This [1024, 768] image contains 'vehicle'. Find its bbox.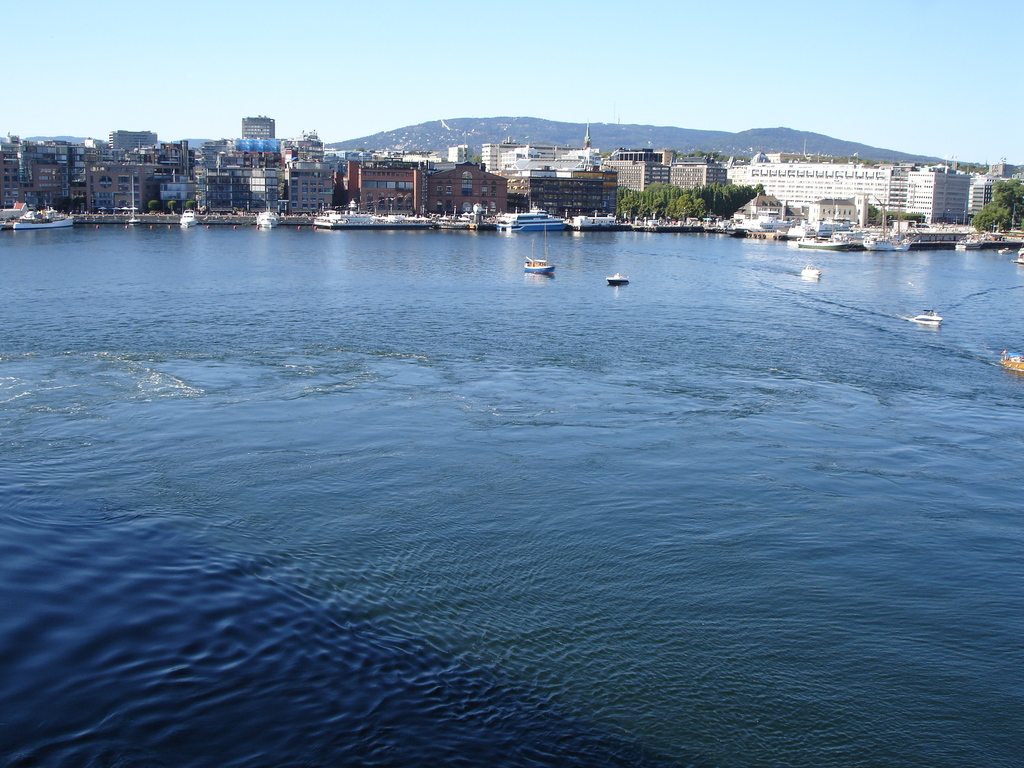
[862, 196, 912, 253].
